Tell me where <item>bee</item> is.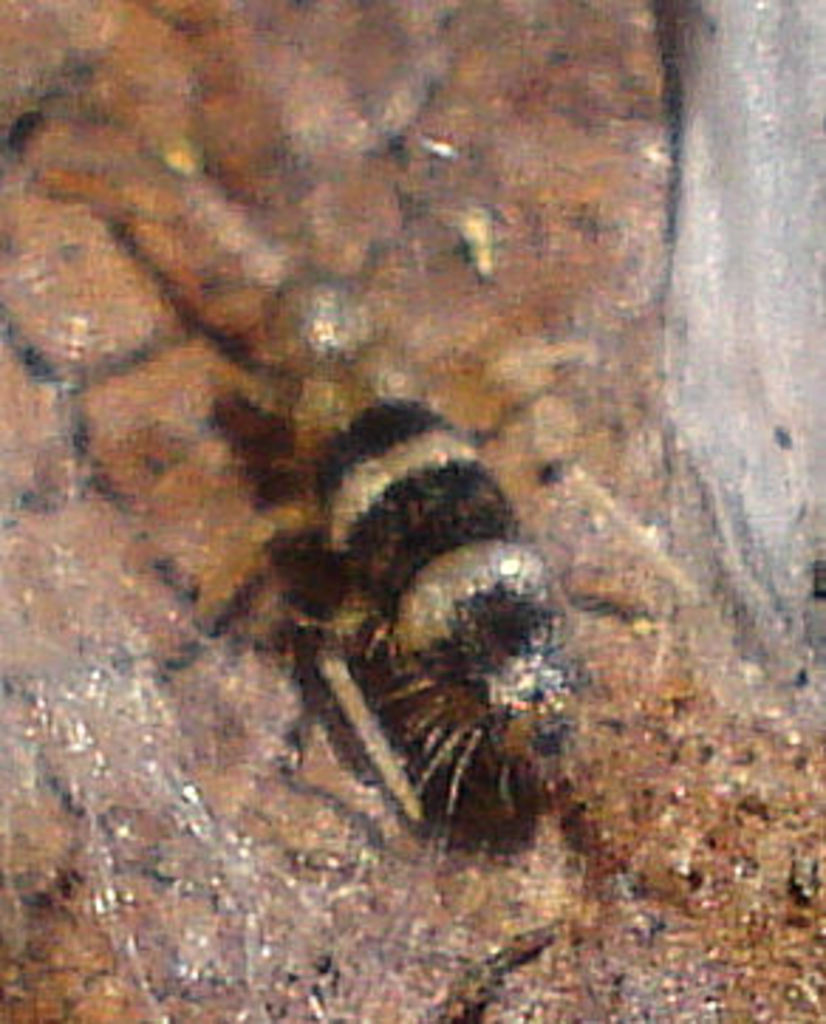
<item>bee</item> is at bbox(204, 402, 622, 880).
